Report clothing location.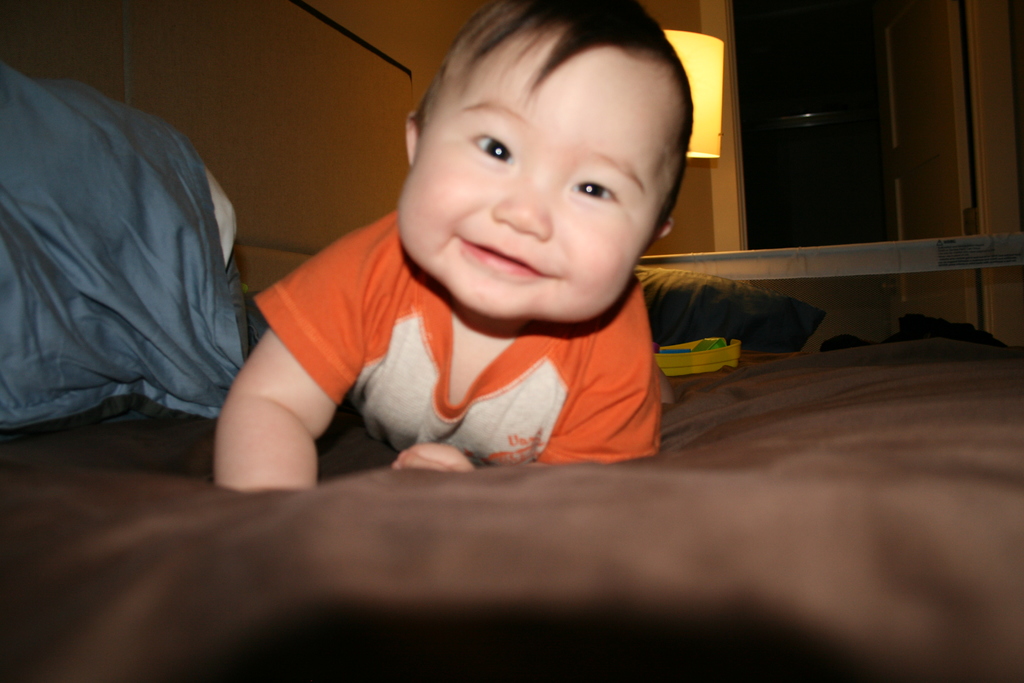
Report: box(253, 210, 659, 465).
